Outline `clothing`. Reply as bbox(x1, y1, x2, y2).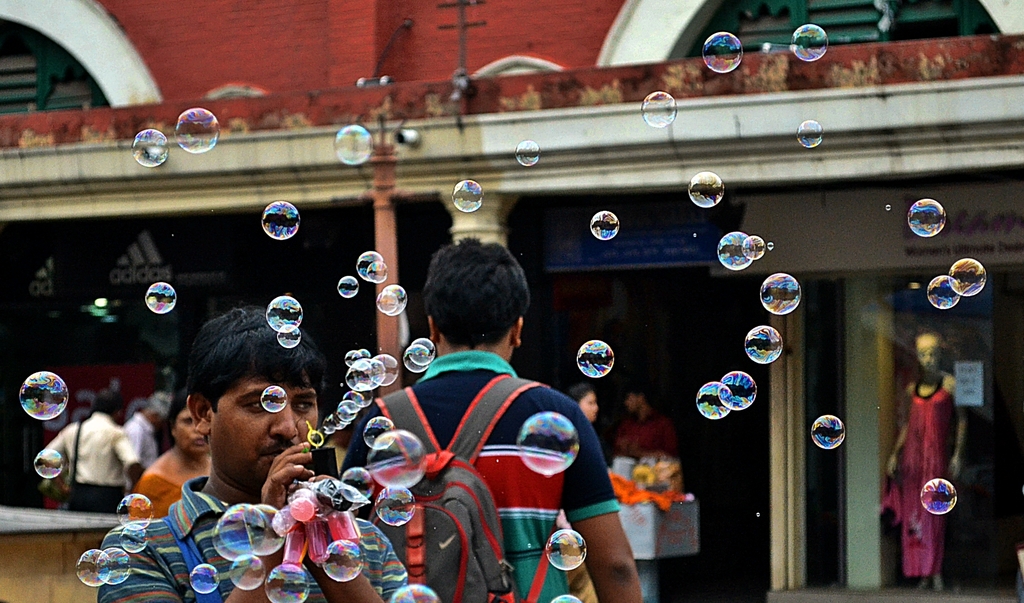
bbox(102, 469, 424, 602).
